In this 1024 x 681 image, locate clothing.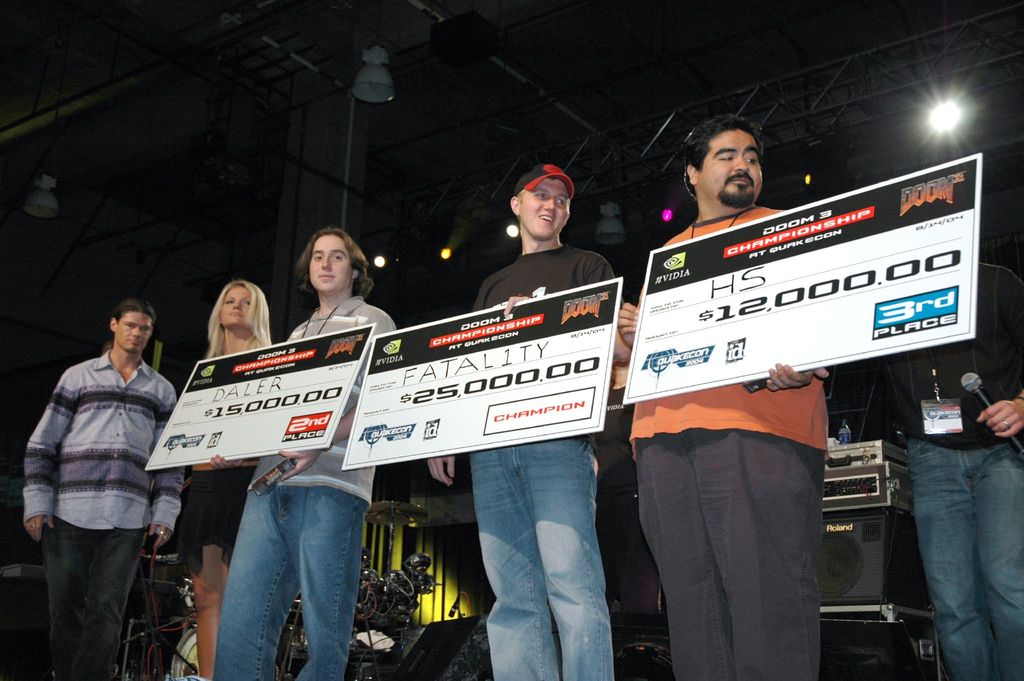
Bounding box: pyautogui.locateOnScreen(33, 311, 177, 651).
